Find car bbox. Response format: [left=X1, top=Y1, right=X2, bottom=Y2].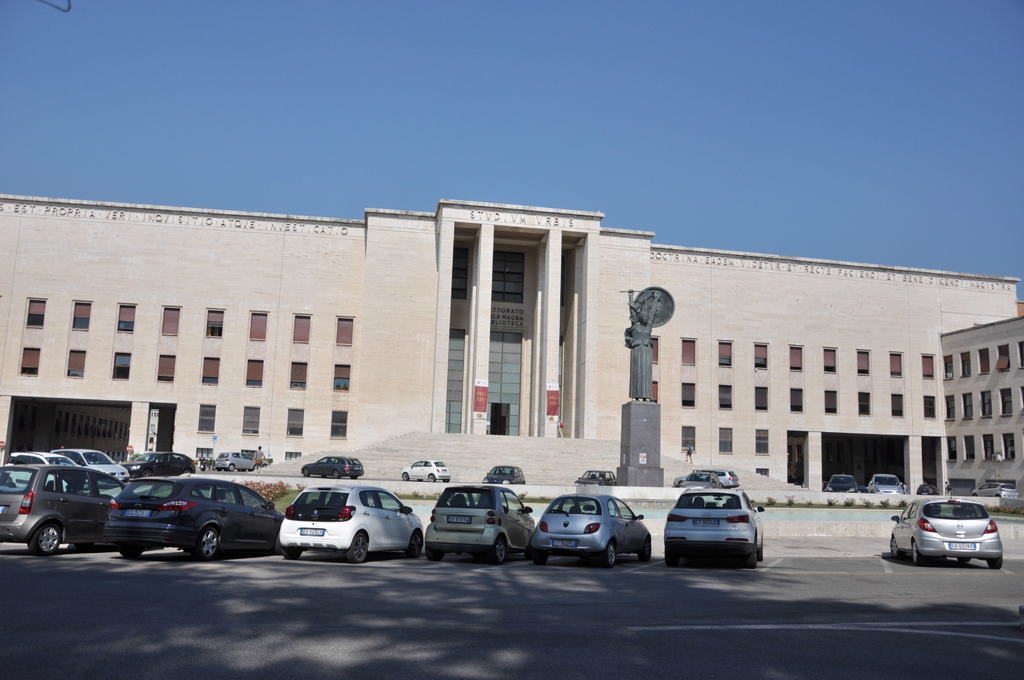
[left=672, top=479, right=780, bottom=569].
